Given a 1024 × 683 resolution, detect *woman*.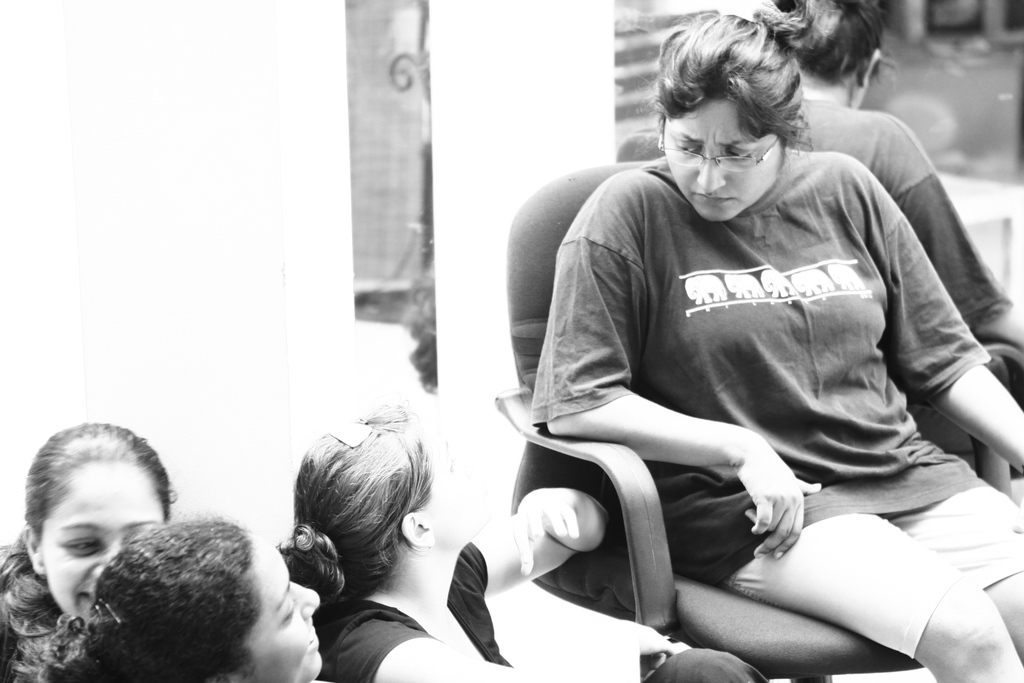
locate(744, 0, 1023, 413).
